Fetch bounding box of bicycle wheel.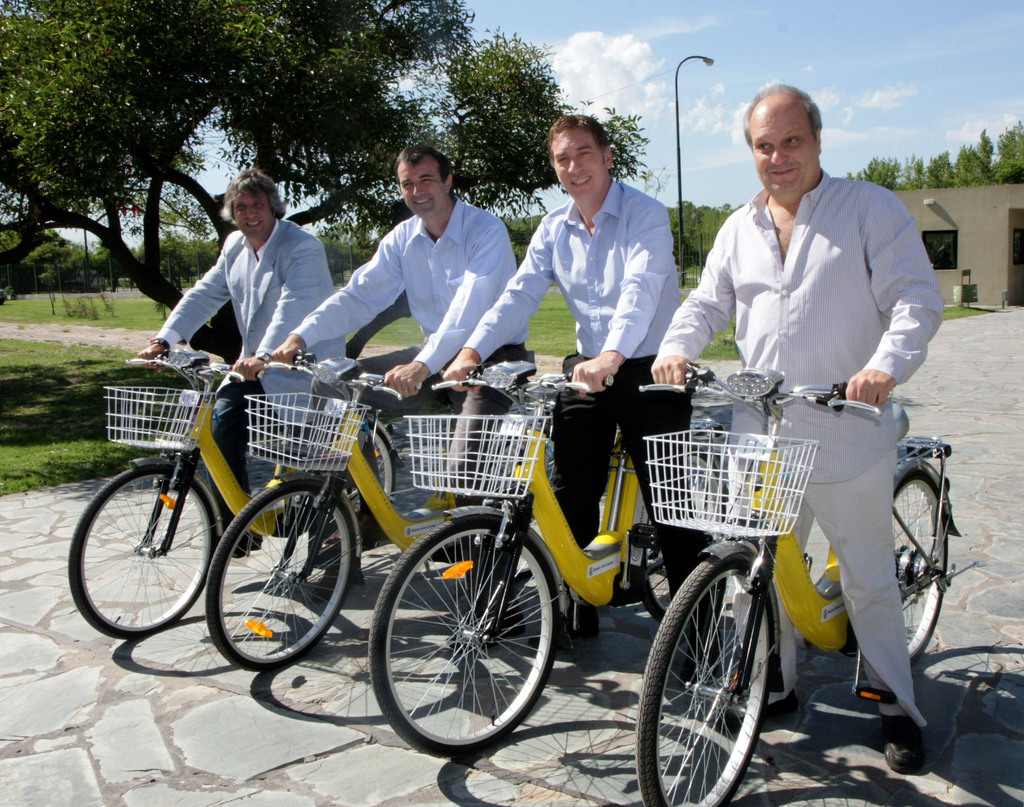
Bbox: l=631, t=555, r=772, b=806.
